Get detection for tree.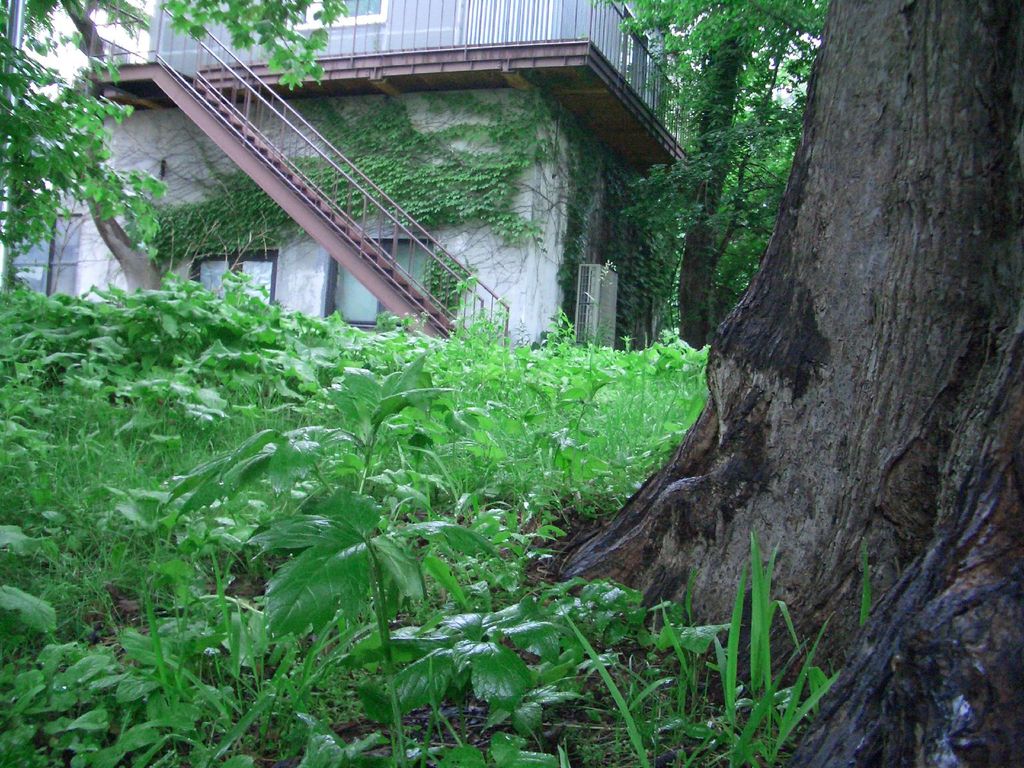
Detection: {"left": 0, "top": 0, "right": 344, "bottom": 295}.
